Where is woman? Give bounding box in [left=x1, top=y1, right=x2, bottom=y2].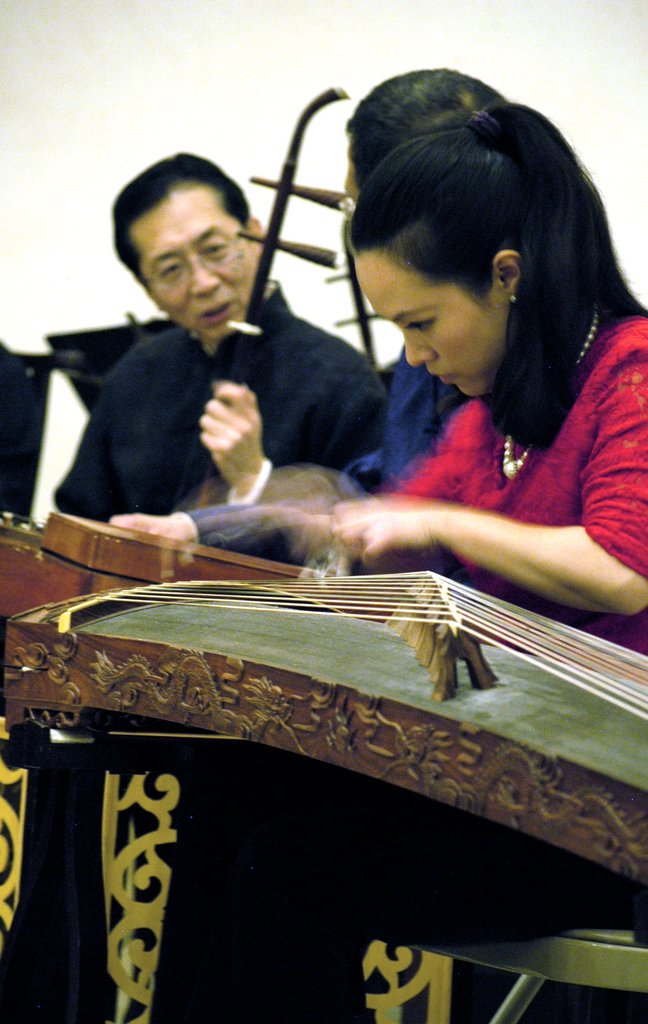
[left=315, top=104, right=647, bottom=613].
